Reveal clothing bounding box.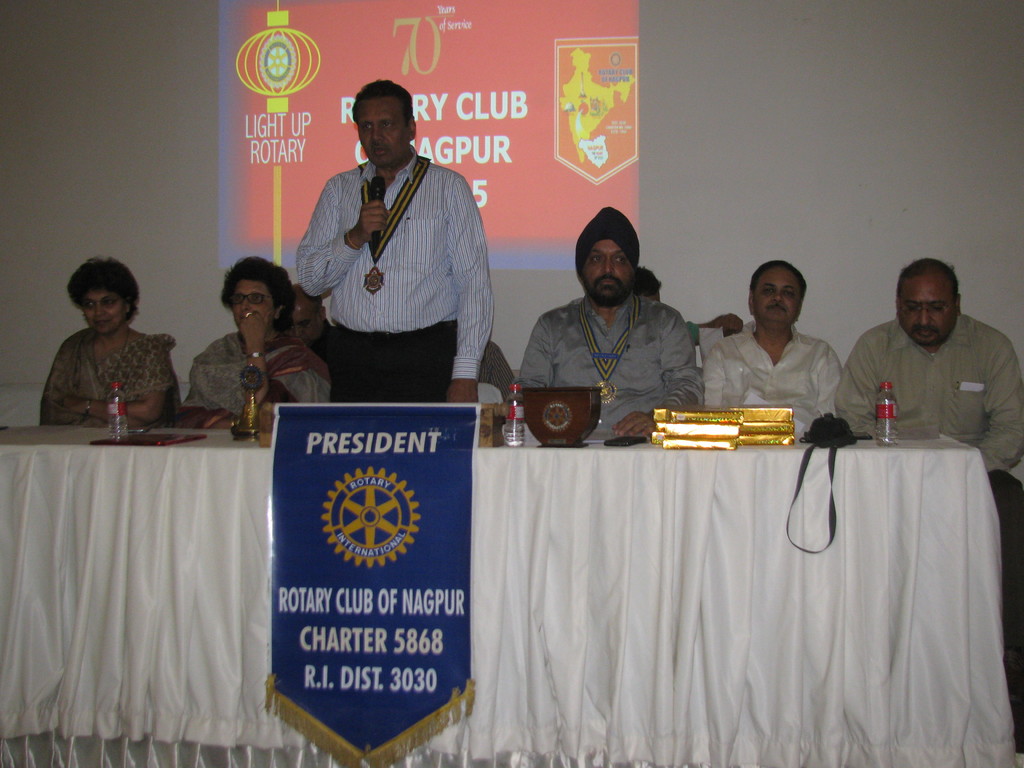
Revealed: region(698, 321, 846, 428).
